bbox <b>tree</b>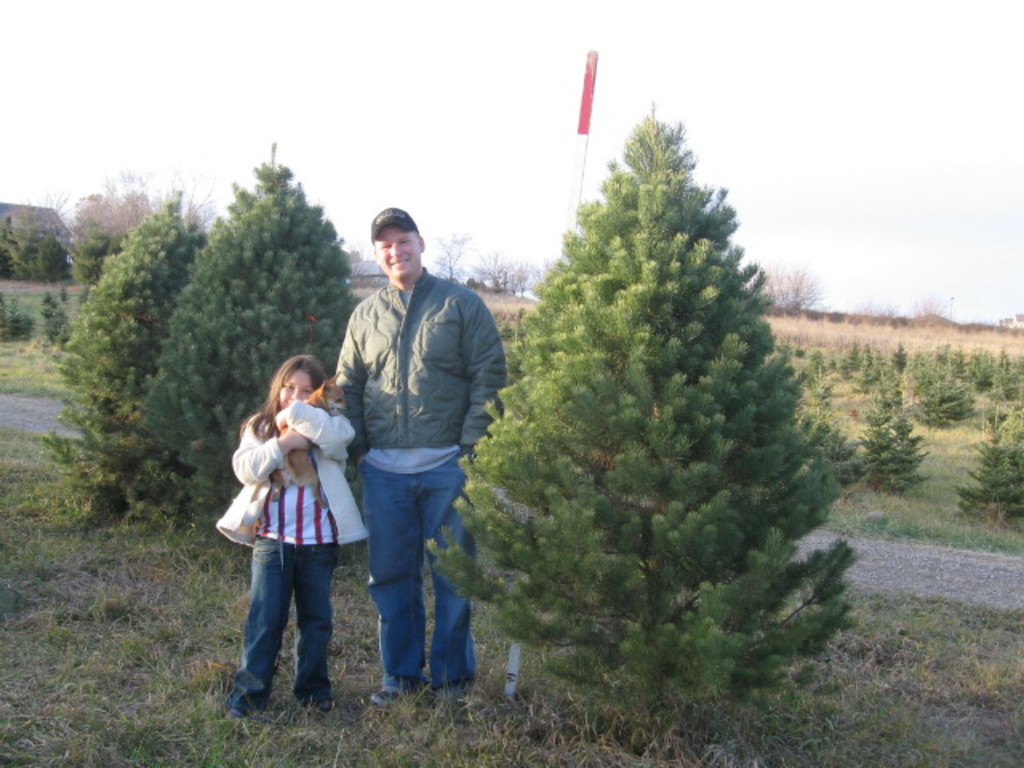
rect(421, 222, 475, 280)
